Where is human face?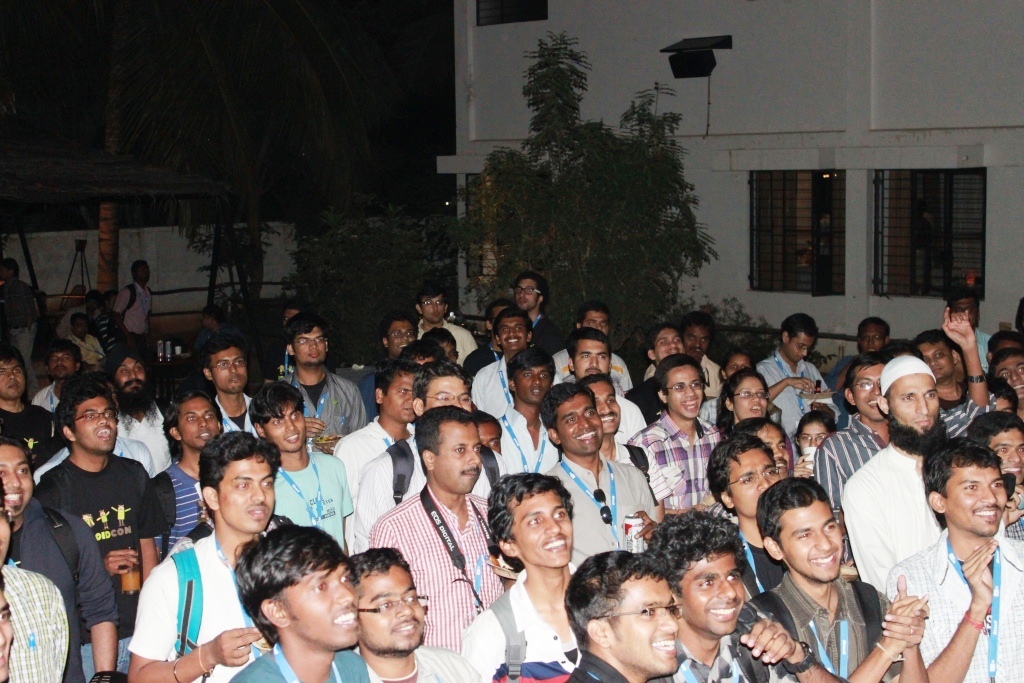
[left=216, top=458, right=273, bottom=535].
